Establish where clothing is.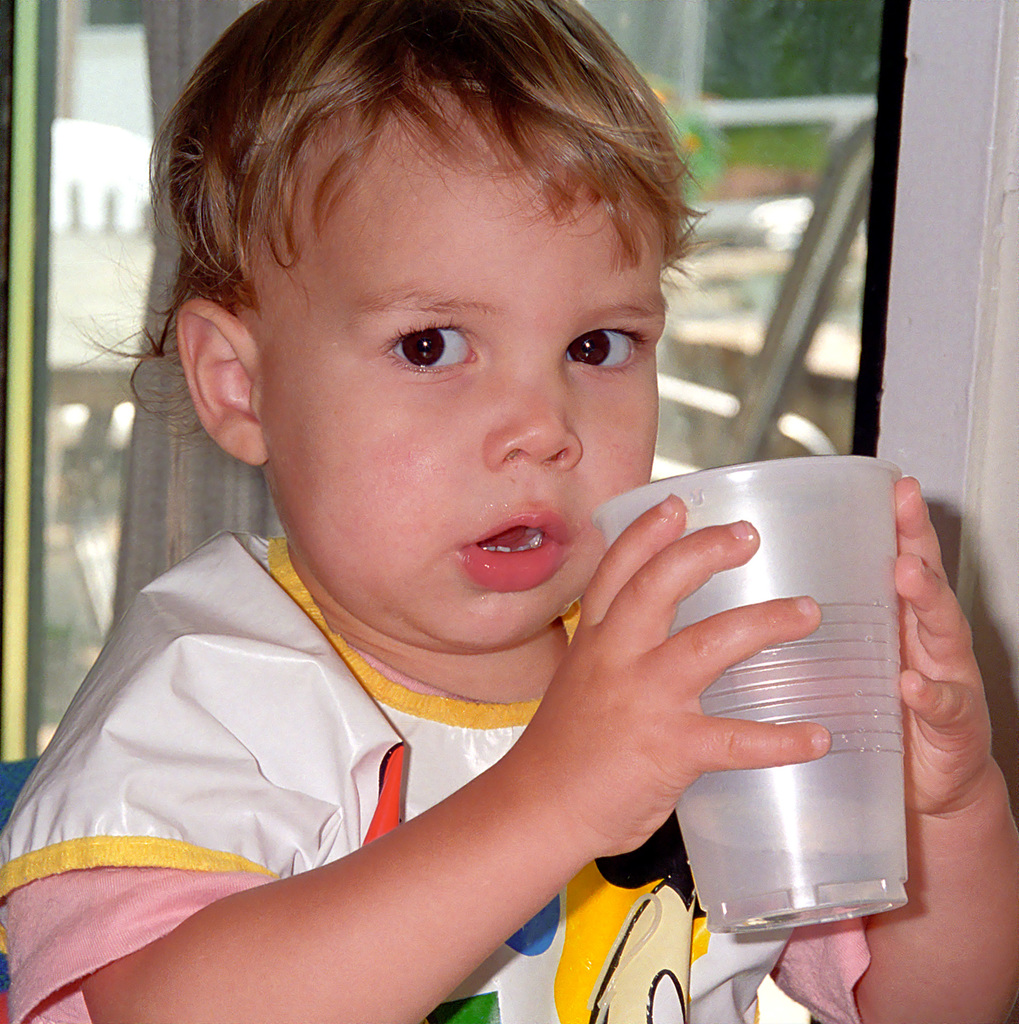
Established at <bbox>92, 460, 945, 988</bbox>.
